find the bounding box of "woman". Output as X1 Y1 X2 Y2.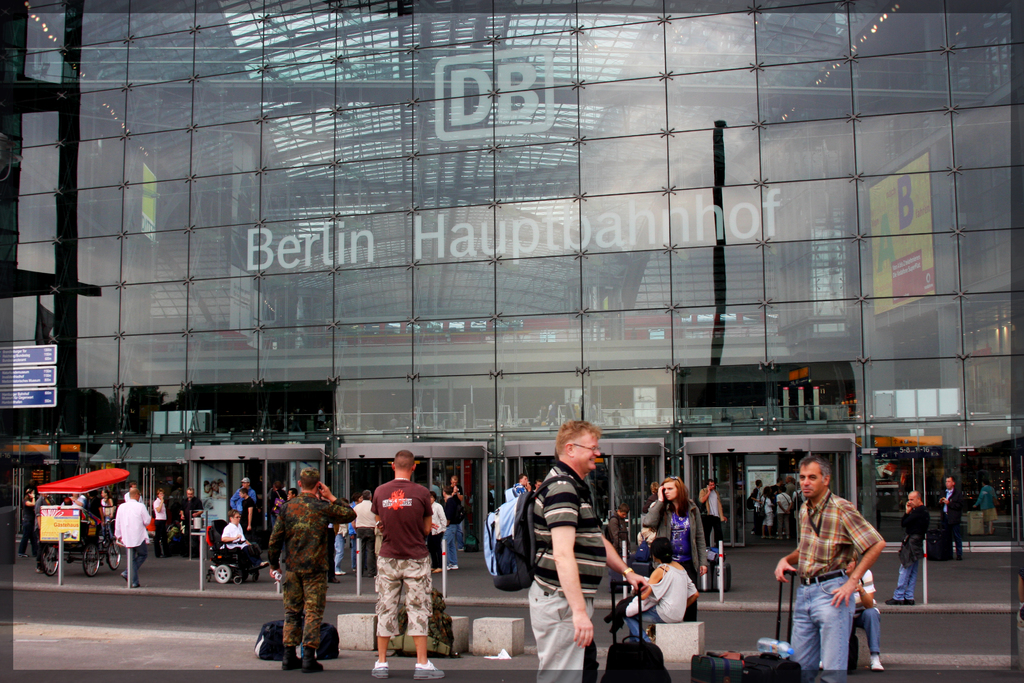
221 508 269 572.
